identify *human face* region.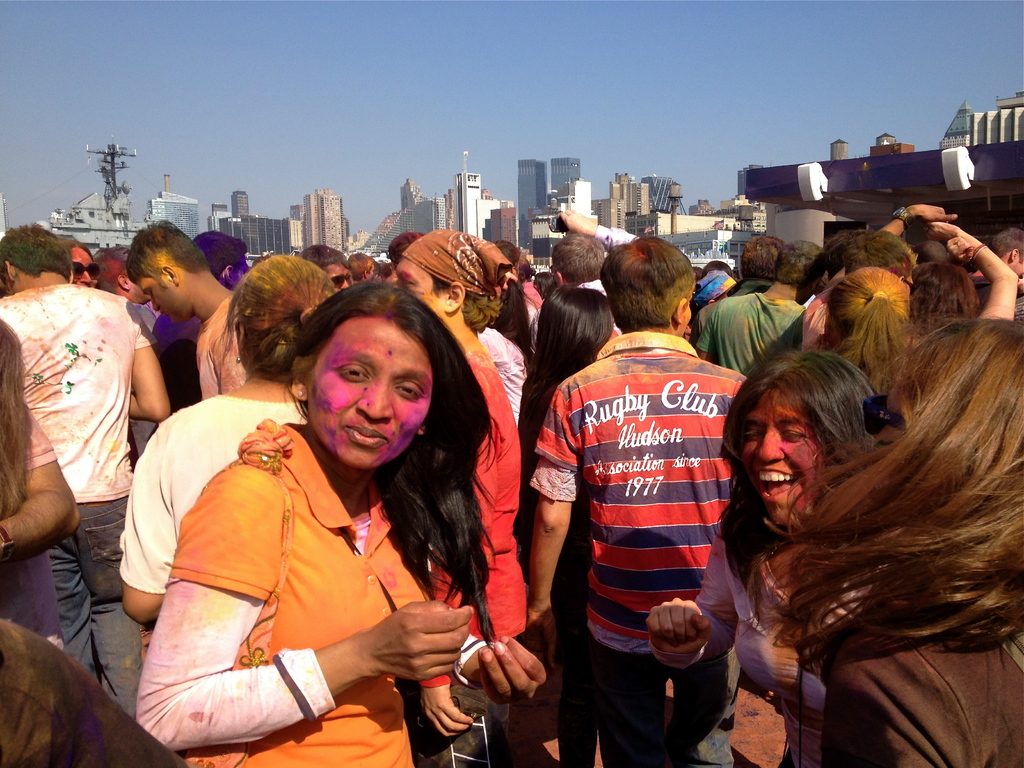
Region: [x1=137, y1=278, x2=183, y2=322].
